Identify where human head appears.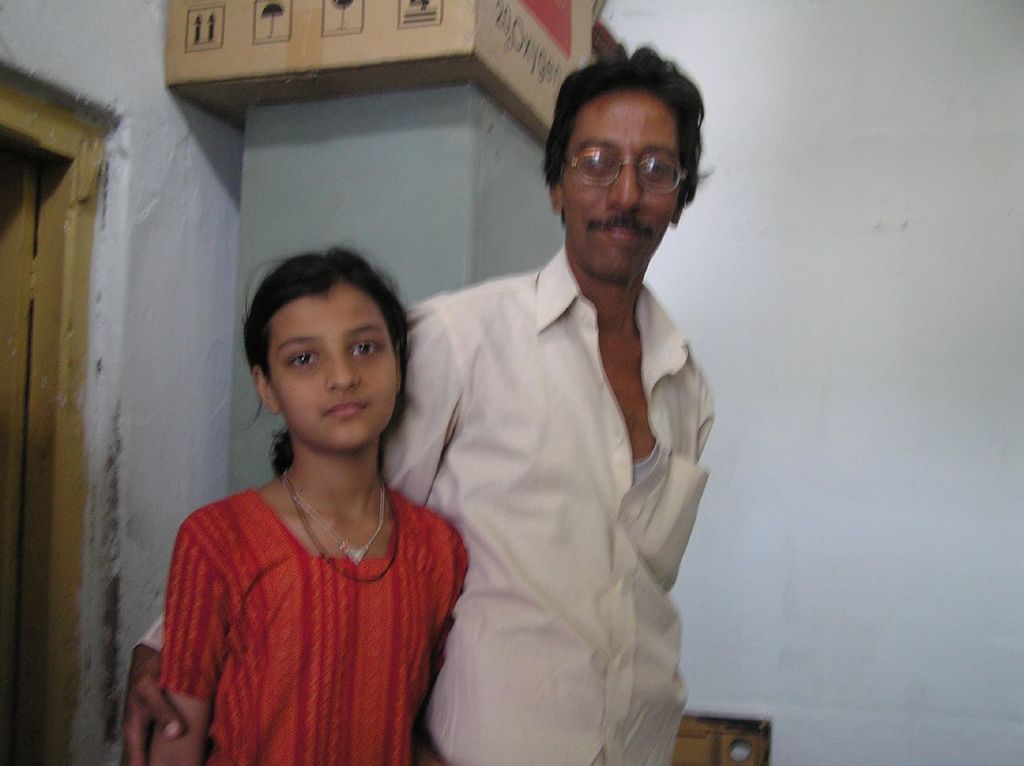
Appears at <bbox>246, 247, 406, 454</bbox>.
